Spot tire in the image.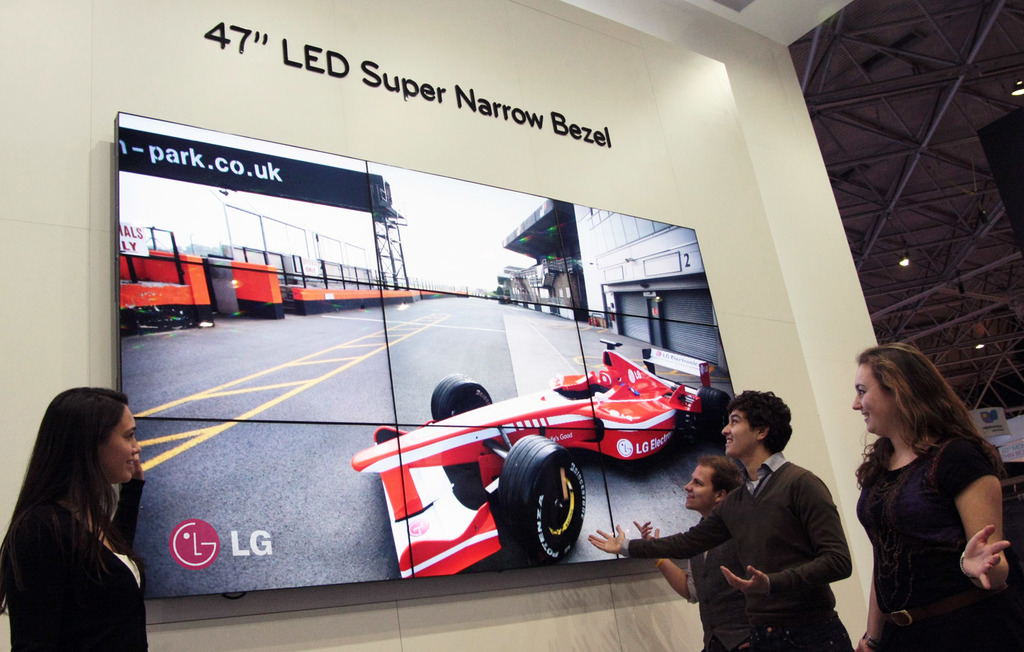
tire found at rect(696, 386, 730, 443).
